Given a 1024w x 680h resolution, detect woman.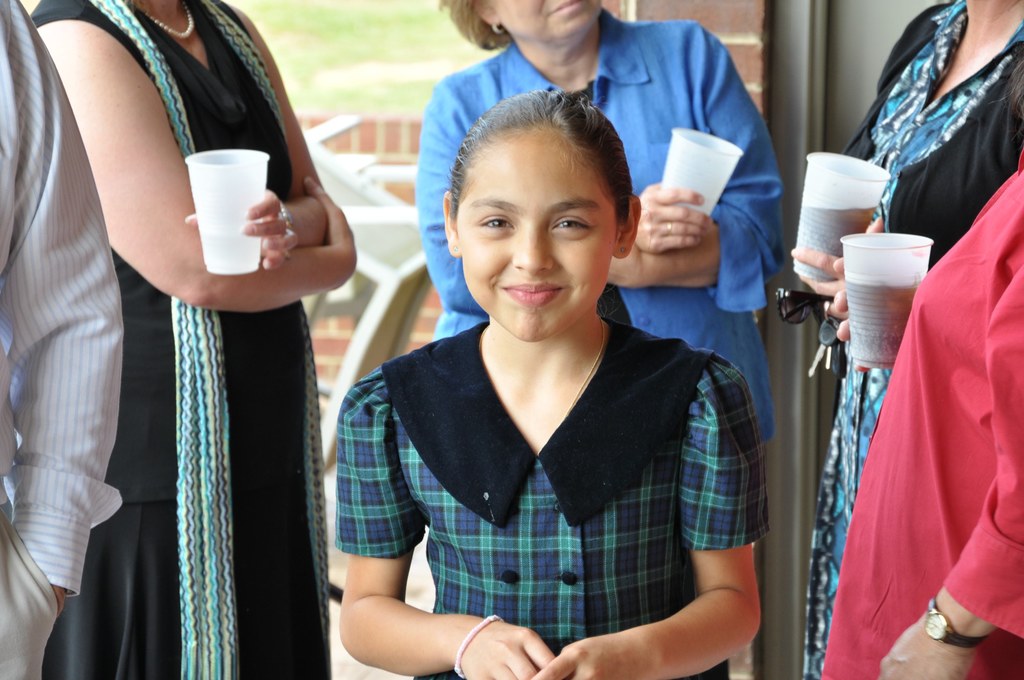
(11, 5, 374, 674).
